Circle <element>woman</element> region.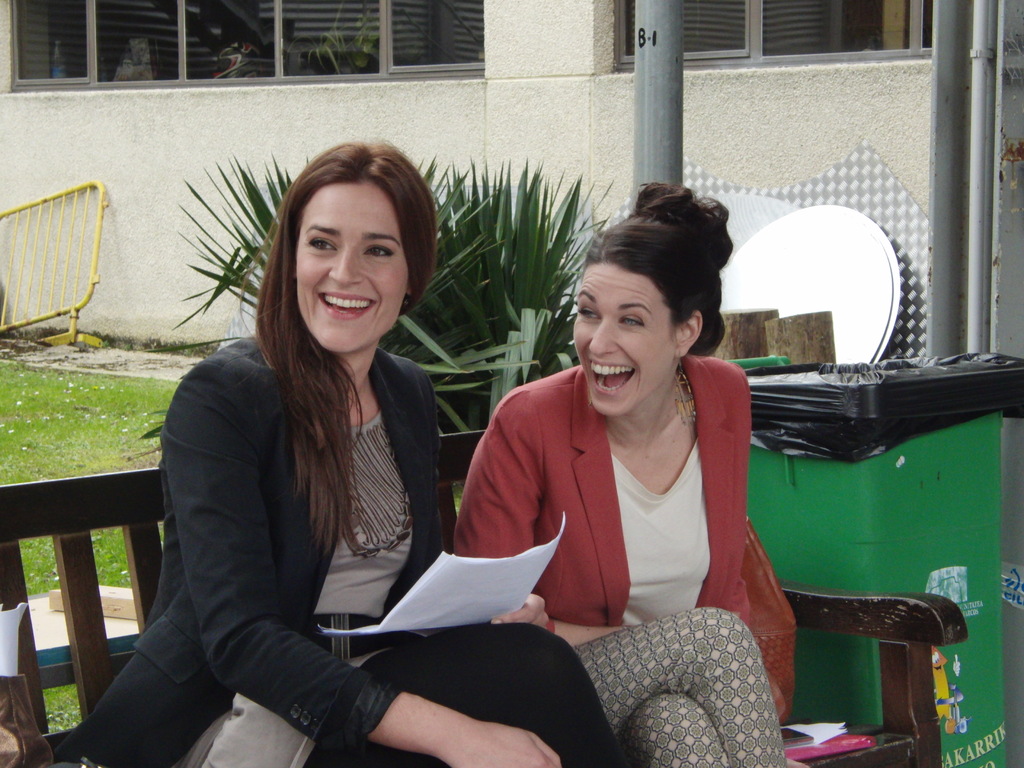
Region: select_region(54, 135, 624, 767).
